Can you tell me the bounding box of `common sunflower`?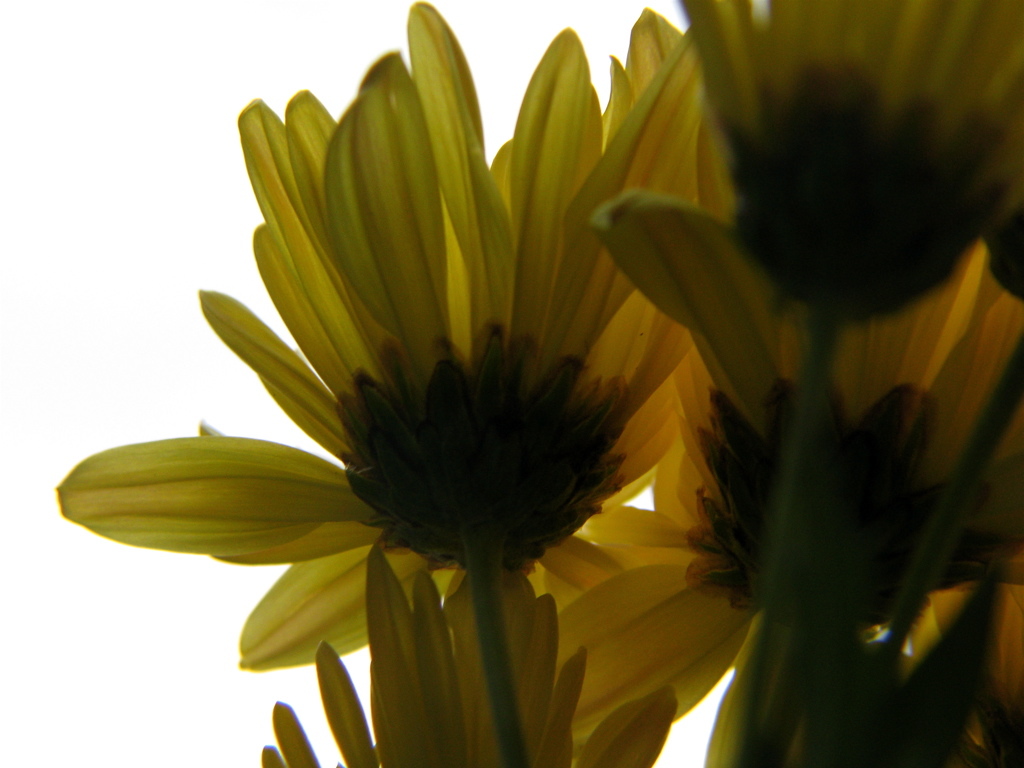
<bbox>350, 504, 775, 767</bbox>.
